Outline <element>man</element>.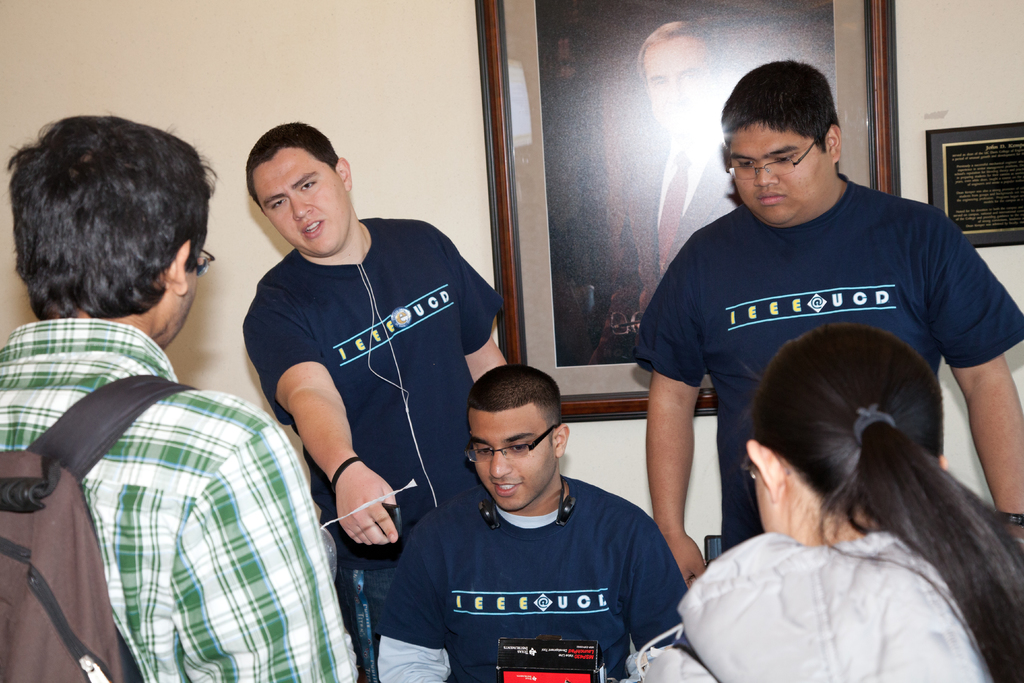
Outline: 637,21,743,311.
